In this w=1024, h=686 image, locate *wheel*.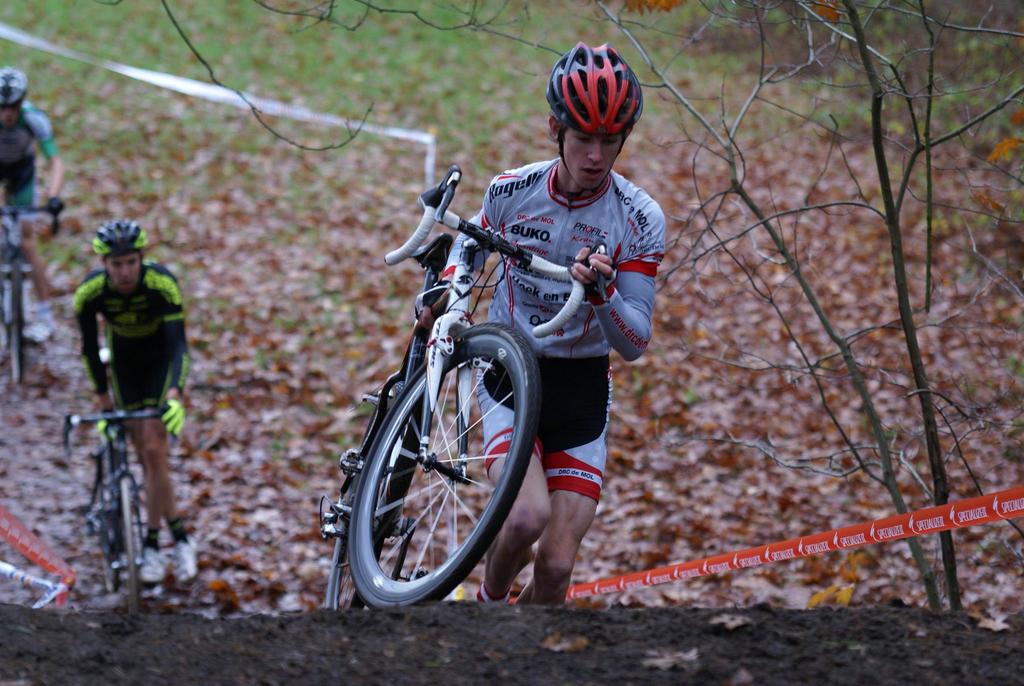
Bounding box: (left=323, top=480, right=361, bottom=612).
